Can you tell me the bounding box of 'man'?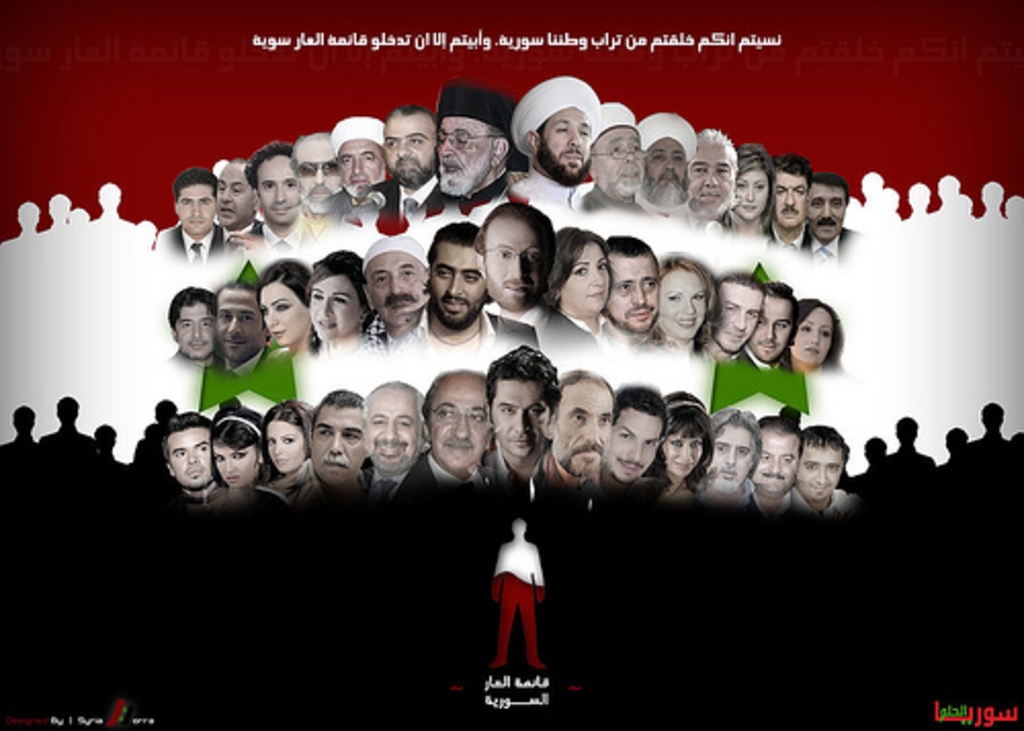
locate(600, 389, 672, 491).
